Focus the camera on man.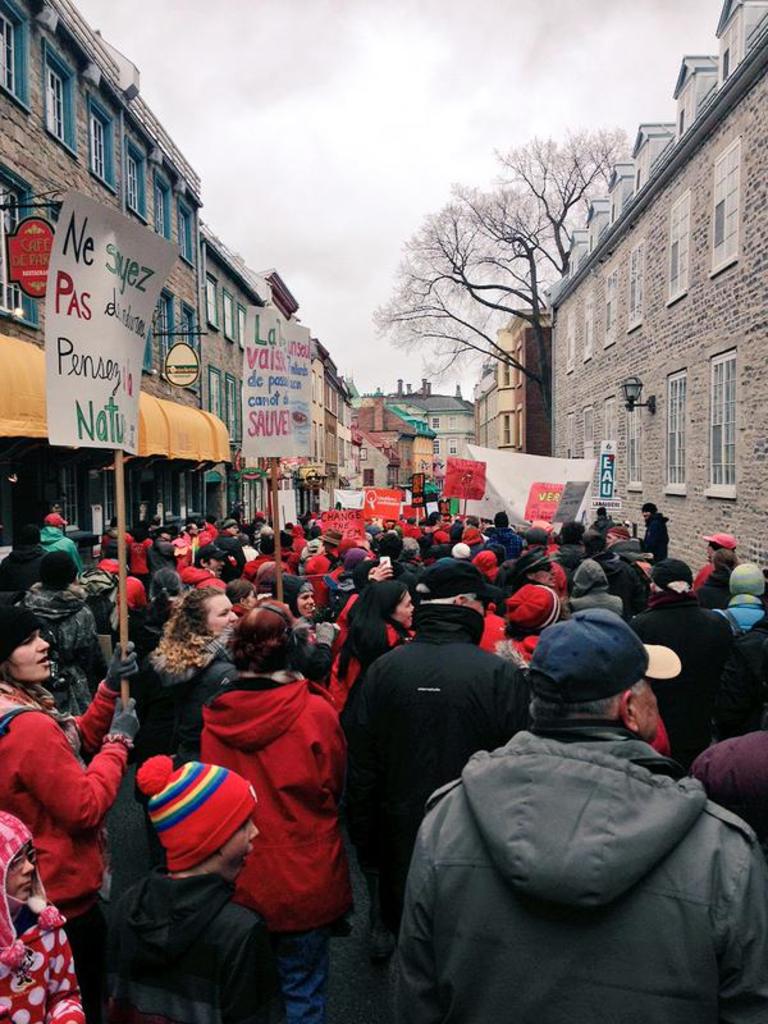
Focus region: box(310, 530, 347, 603).
